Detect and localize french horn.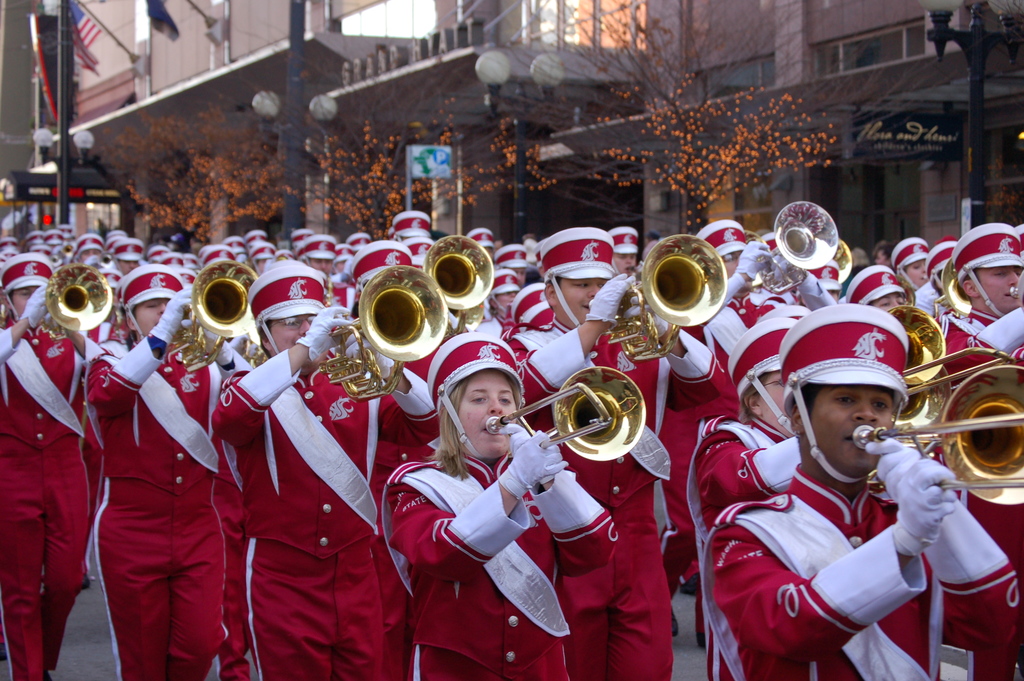
Localized at bbox=[885, 304, 1007, 390].
